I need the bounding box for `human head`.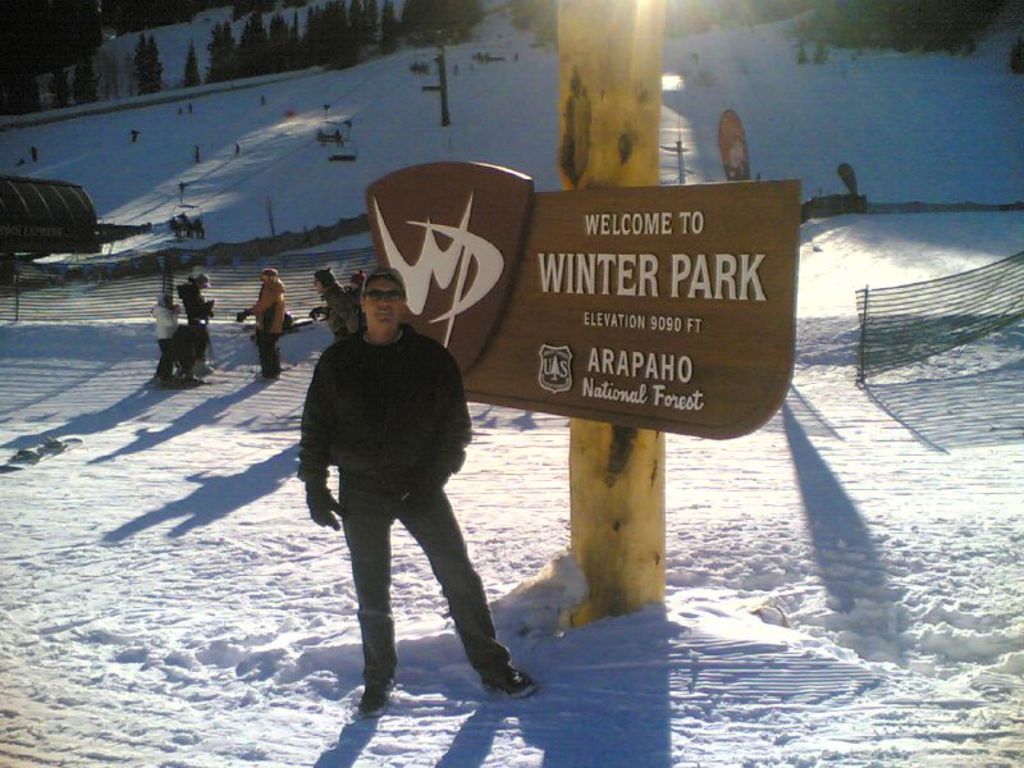
Here it is: locate(261, 268, 273, 282).
